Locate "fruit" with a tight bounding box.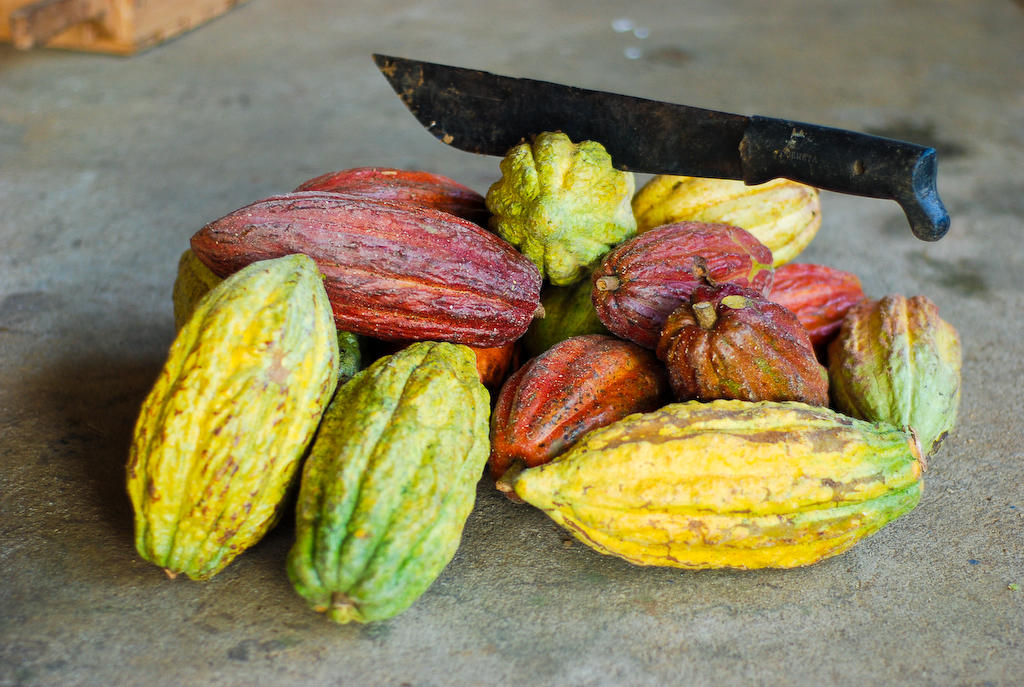
<bbox>505, 120, 650, 297</bbox>.
